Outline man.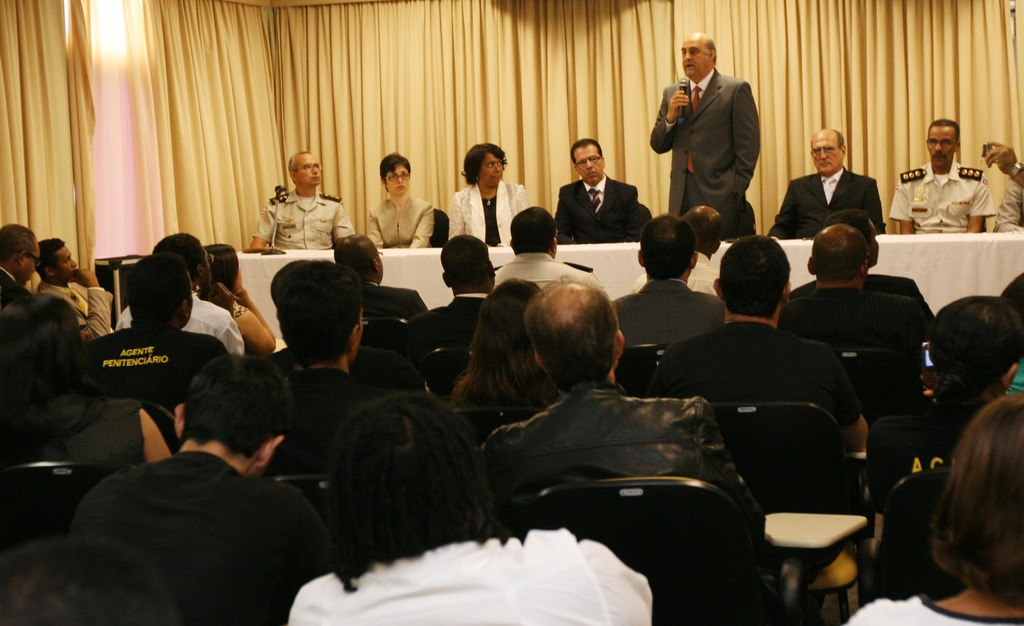
Outline: box(332, 240, 423, 316).
